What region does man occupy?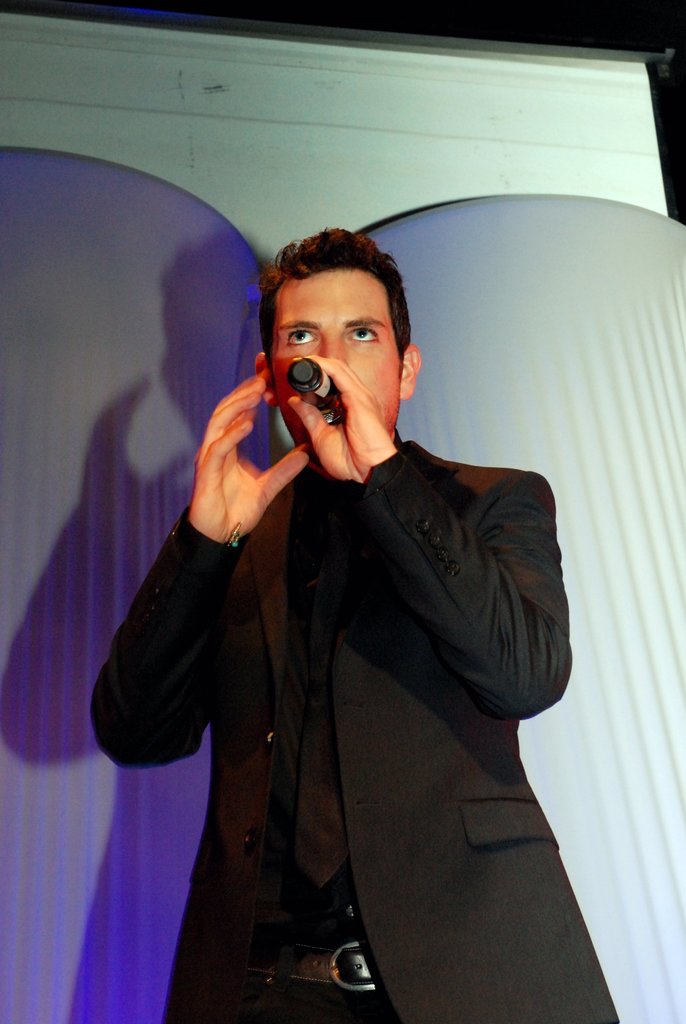
108:198:578:981.
